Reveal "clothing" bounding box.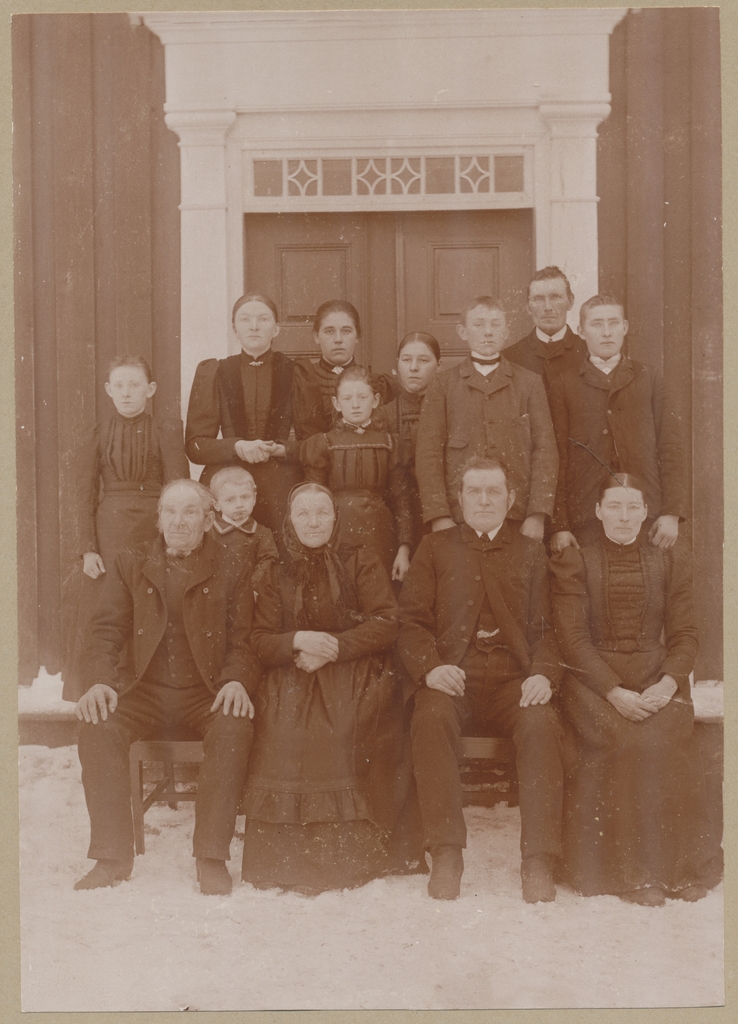
Revealed: (x1=178, y1=340, x2=325, y2=495).
